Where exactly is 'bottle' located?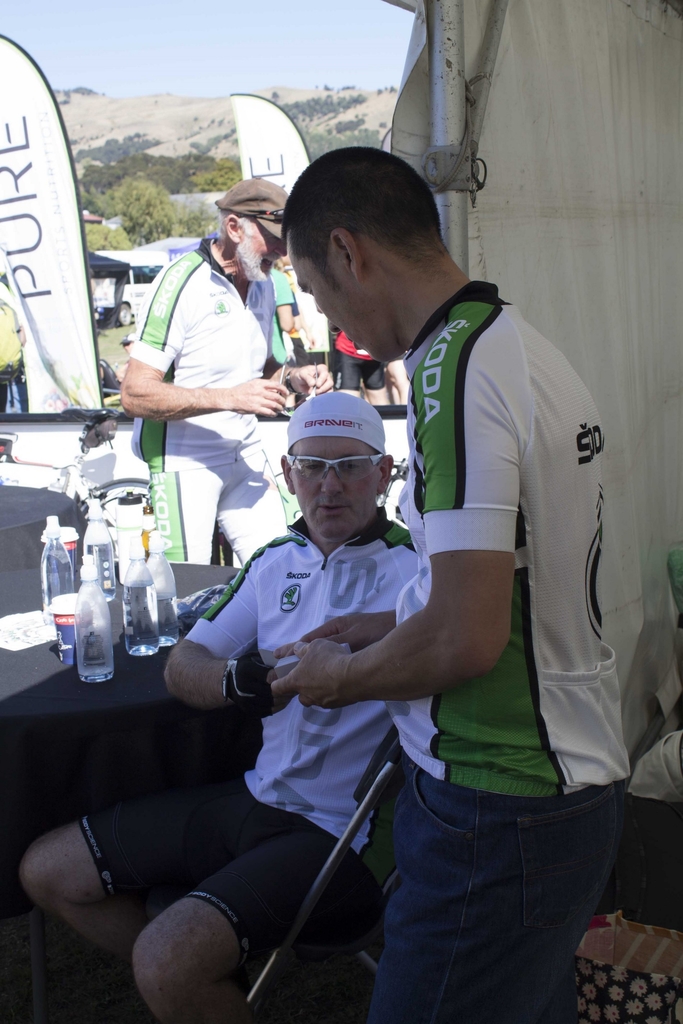
Its bounding box is [42,511,76,628].
